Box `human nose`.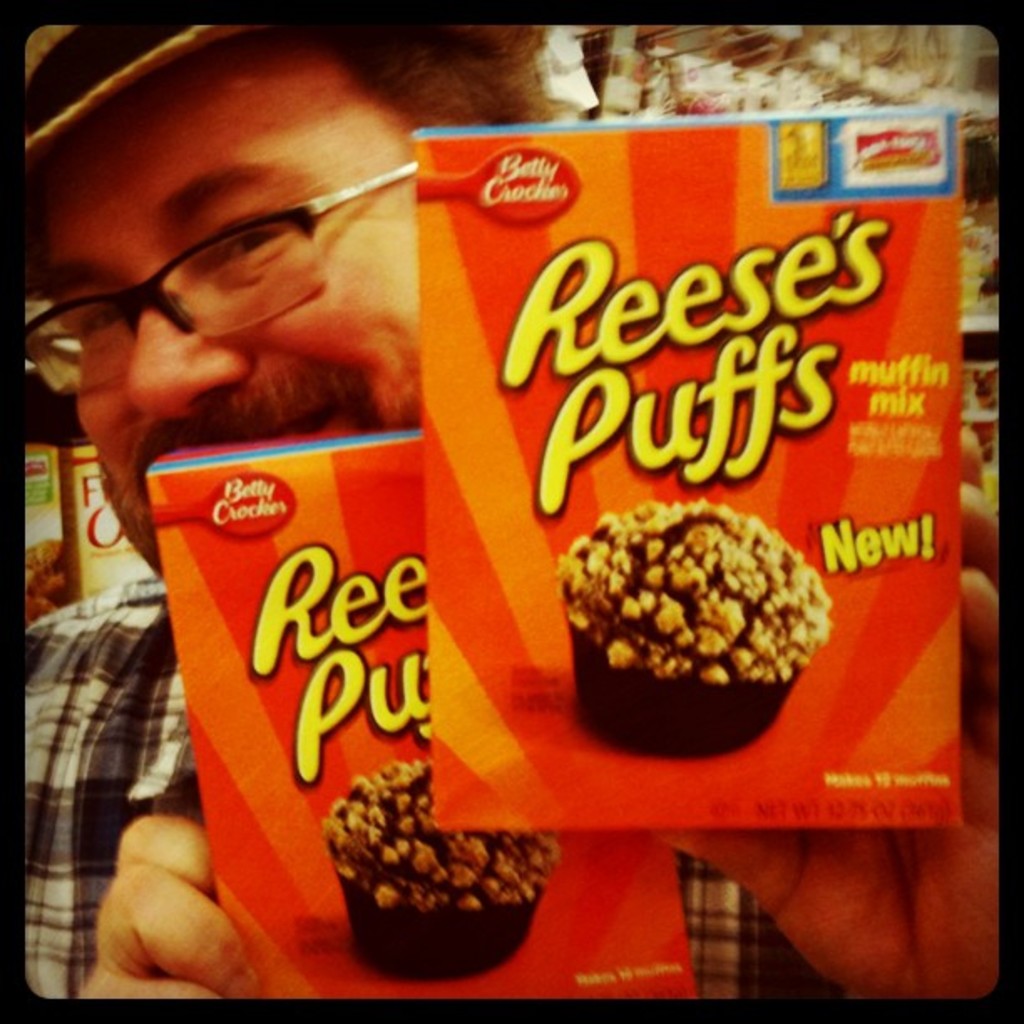
{"x1": 127, "y1": 288, "x2": 243, "y2": 415}.
